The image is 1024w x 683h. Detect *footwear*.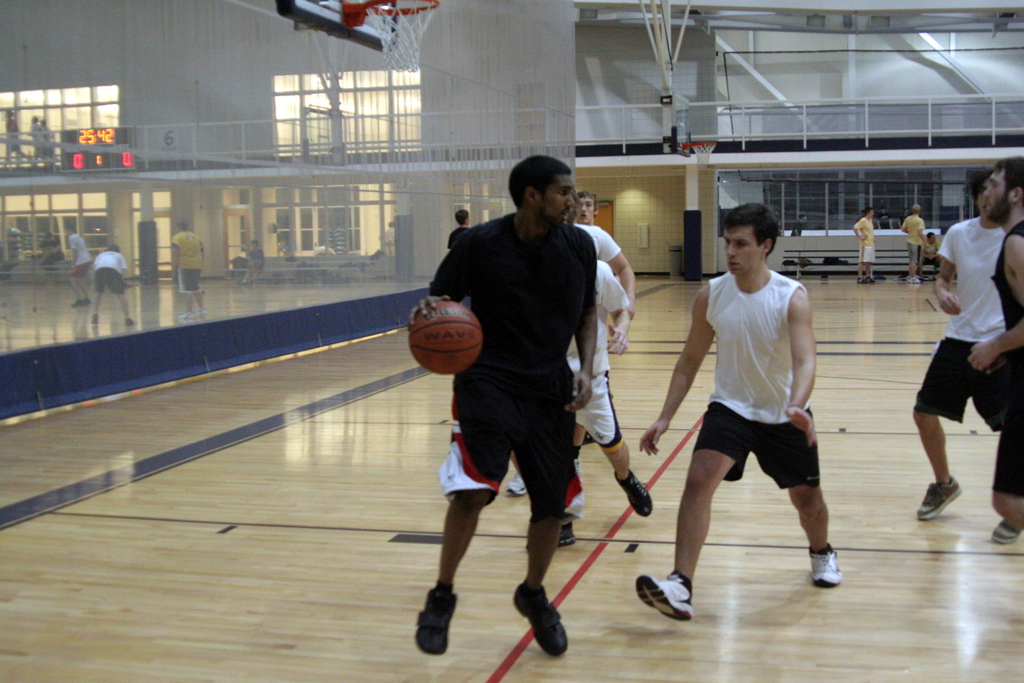
Detection: [x1=992, y1=518, x2=1023, y2=547].
